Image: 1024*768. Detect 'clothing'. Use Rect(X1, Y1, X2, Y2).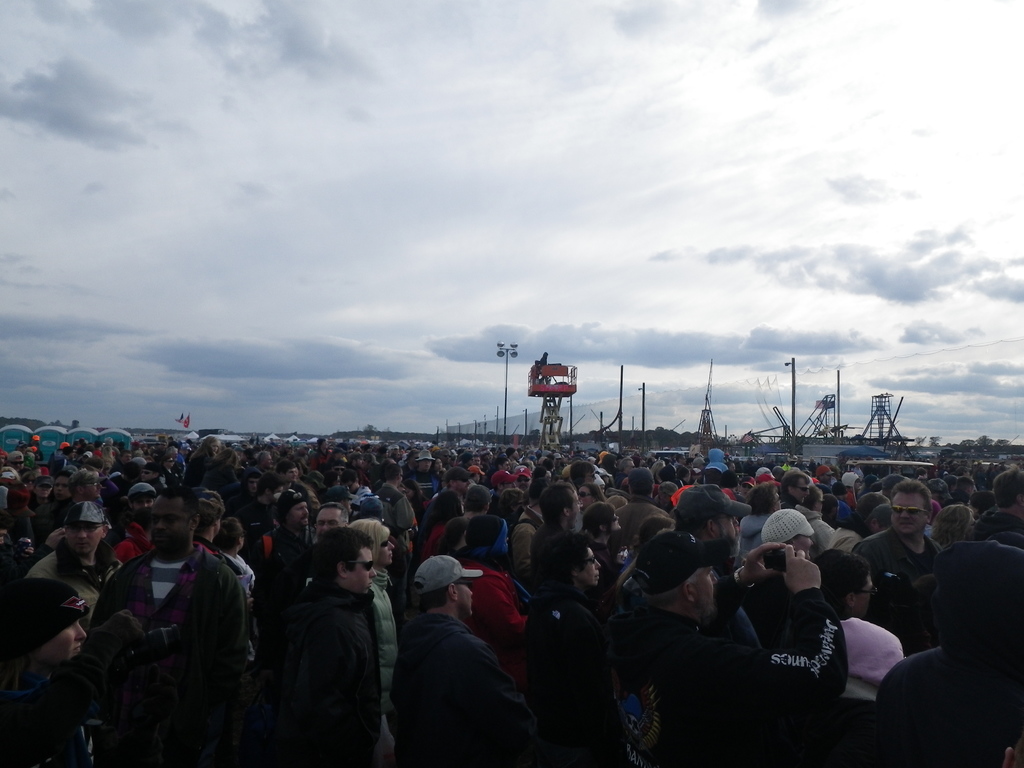
Rect(410, 513, 453, 582).
